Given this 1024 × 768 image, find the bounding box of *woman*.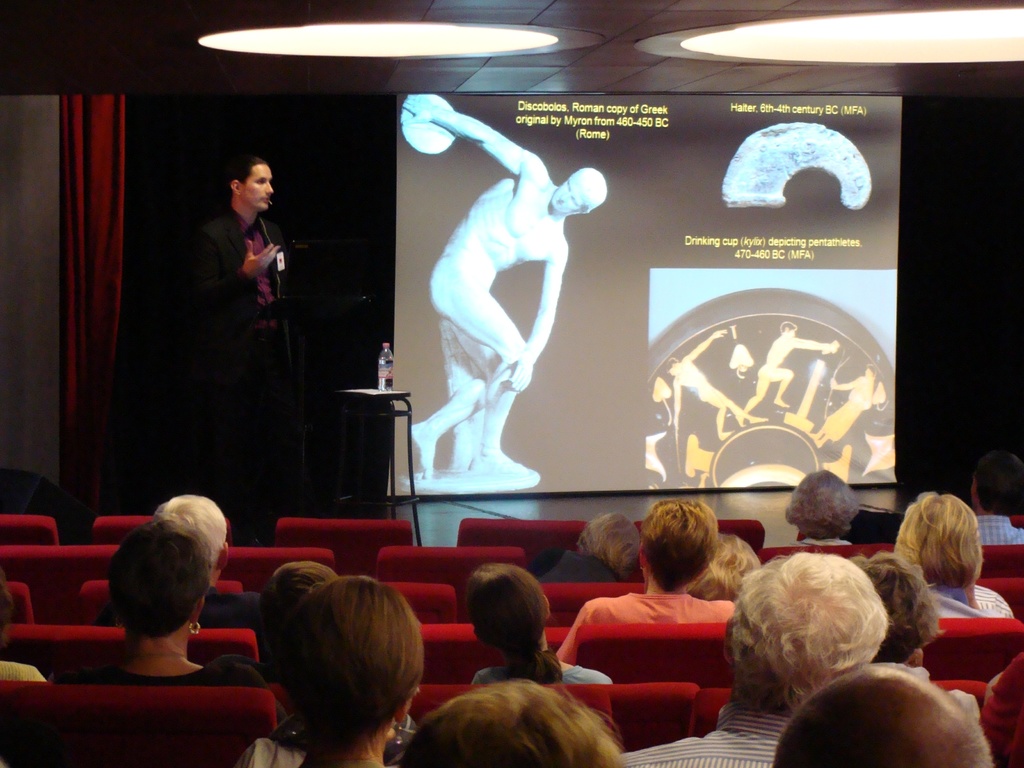
crop(42, 516, 273, 696).
